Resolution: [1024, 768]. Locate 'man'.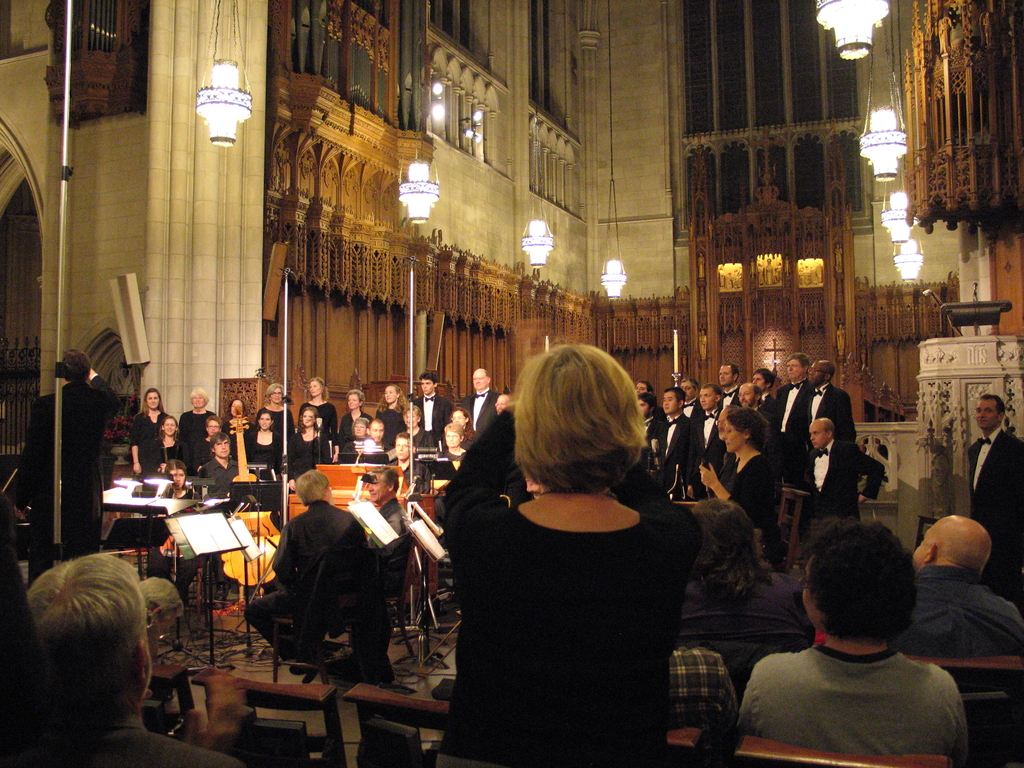
BBox(204, 425, 259, 486).
